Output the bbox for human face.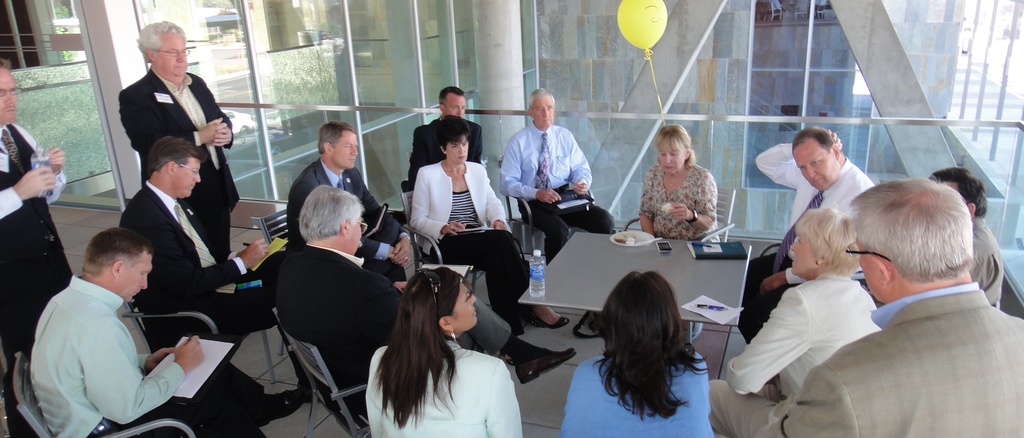
<bbox>449, 133, 467, 165</bbox>.
